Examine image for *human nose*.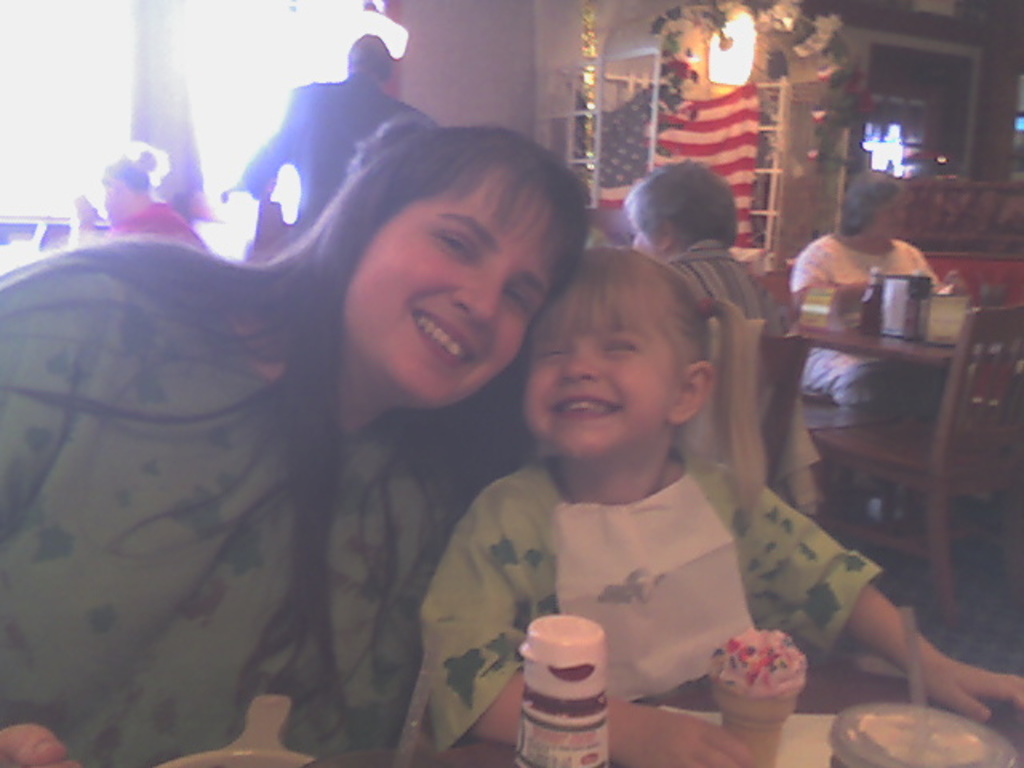
Examination result: (left=555, top=339, right=594, bottom=384).
